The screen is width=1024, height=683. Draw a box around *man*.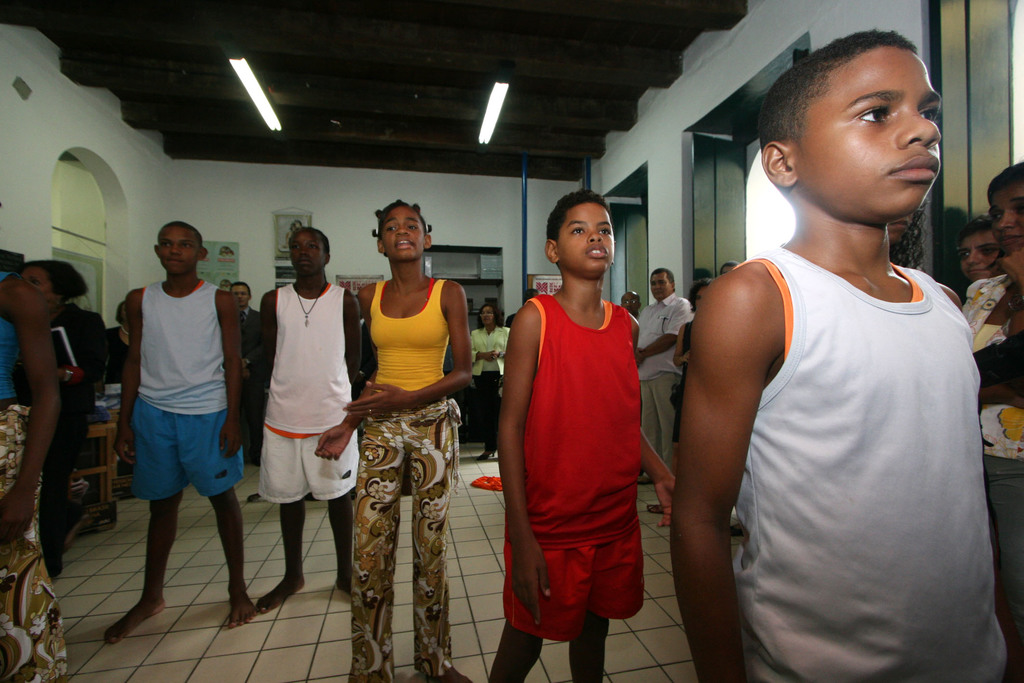
rect(237, 219, 351, 602).
